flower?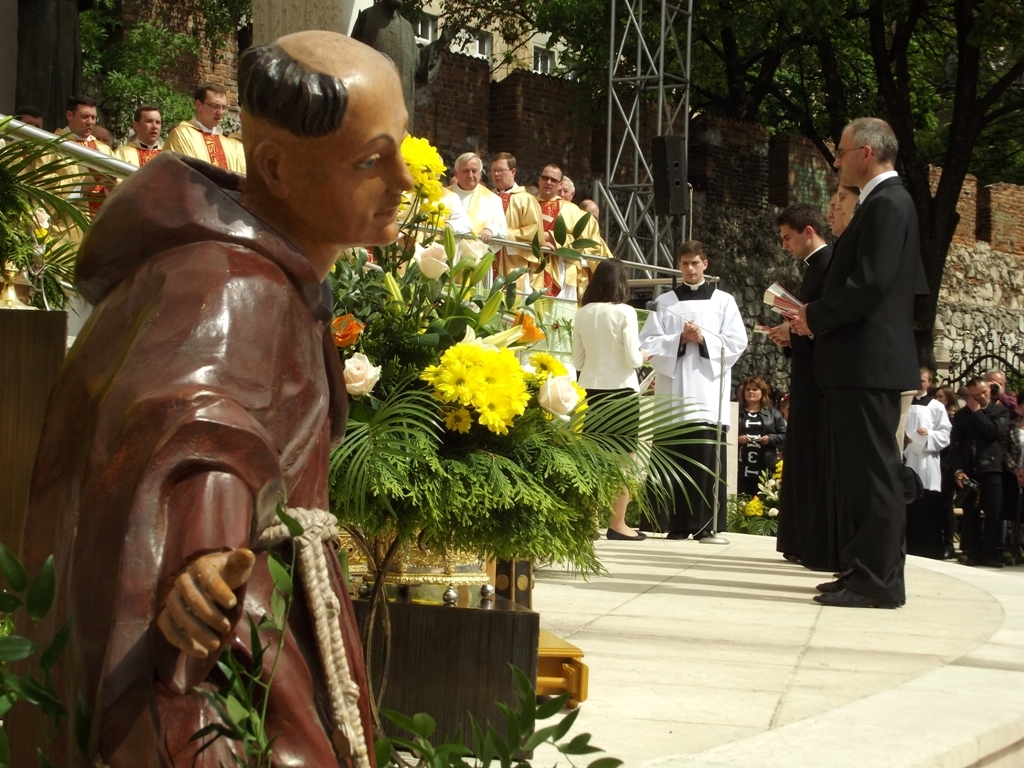
{"left": 510, "top": 309, "right": 541, "bottom": 344}
